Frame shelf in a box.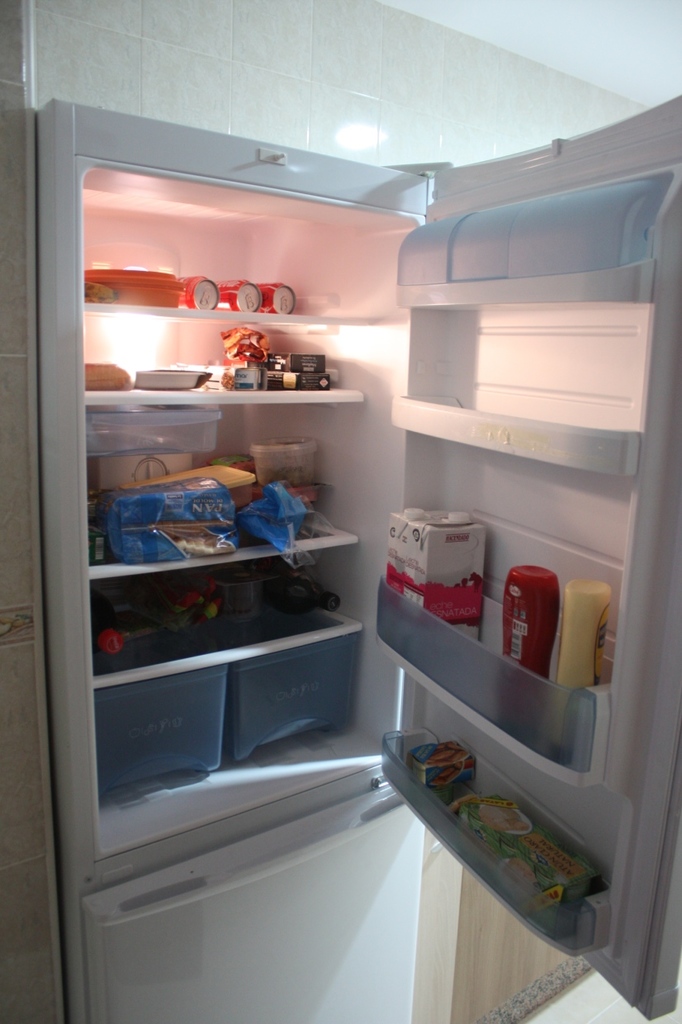
<box>391,298,657,478</box>.
